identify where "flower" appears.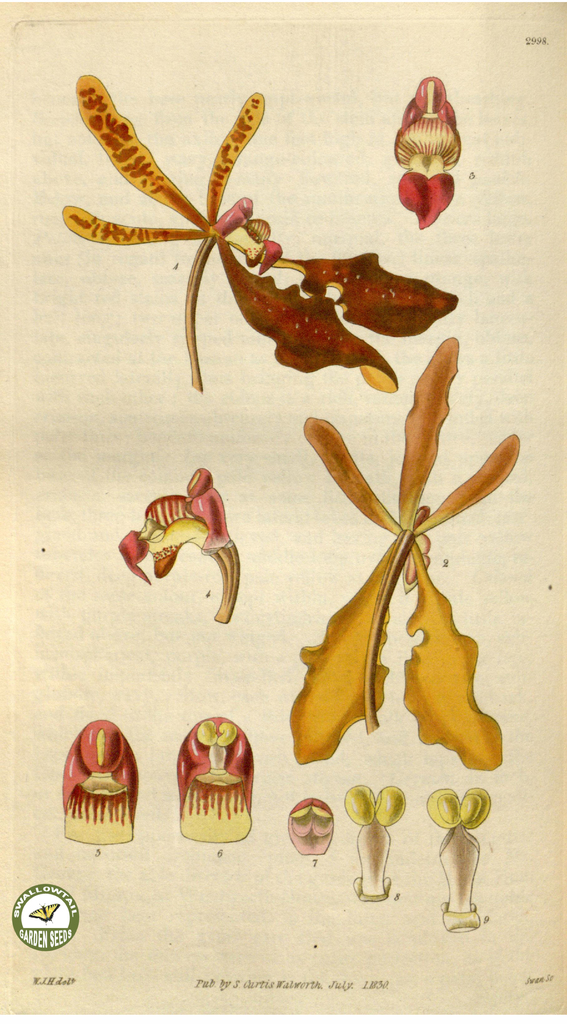
Appears at {"left": 118, "top": 468, "right": 241, "bottom": 623}.
